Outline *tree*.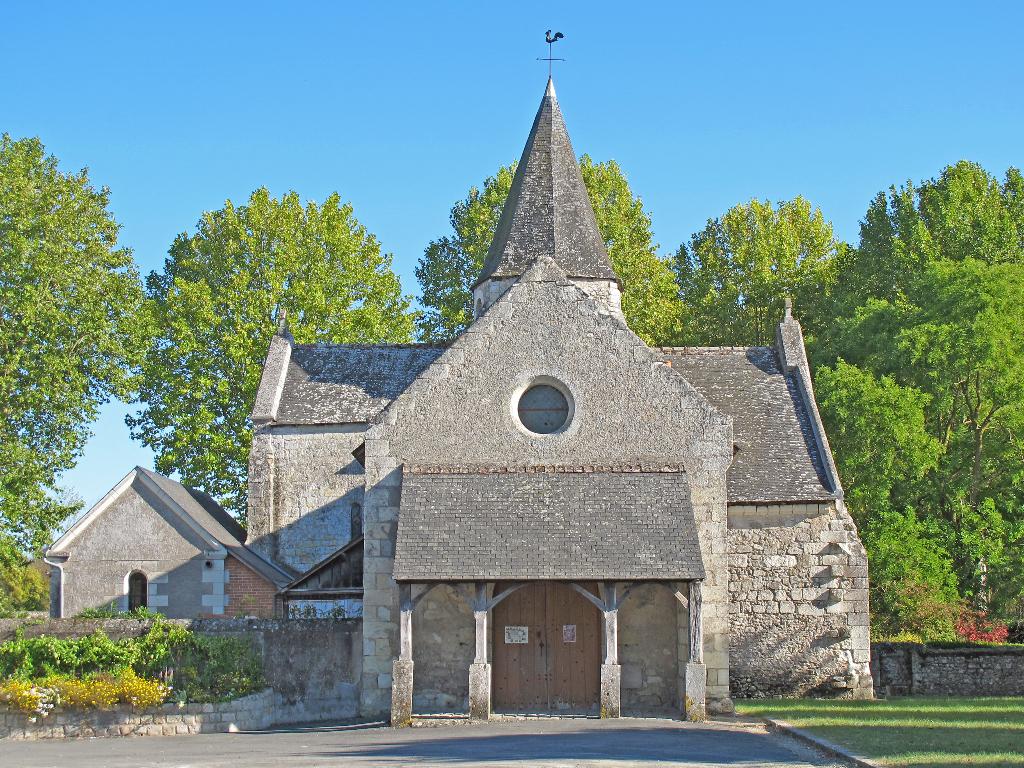
Outline: x1=0, y1=127, x2=140, y2=568.
